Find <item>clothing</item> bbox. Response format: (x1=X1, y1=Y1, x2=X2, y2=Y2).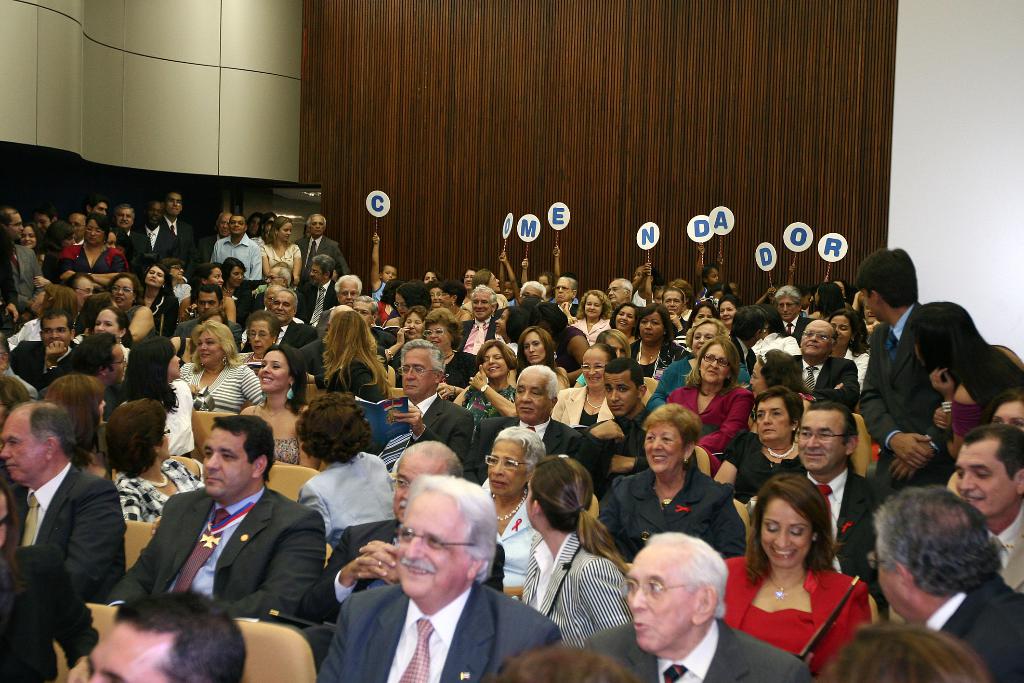
(x1=925, y1=595, x2=1023, y2=682).
